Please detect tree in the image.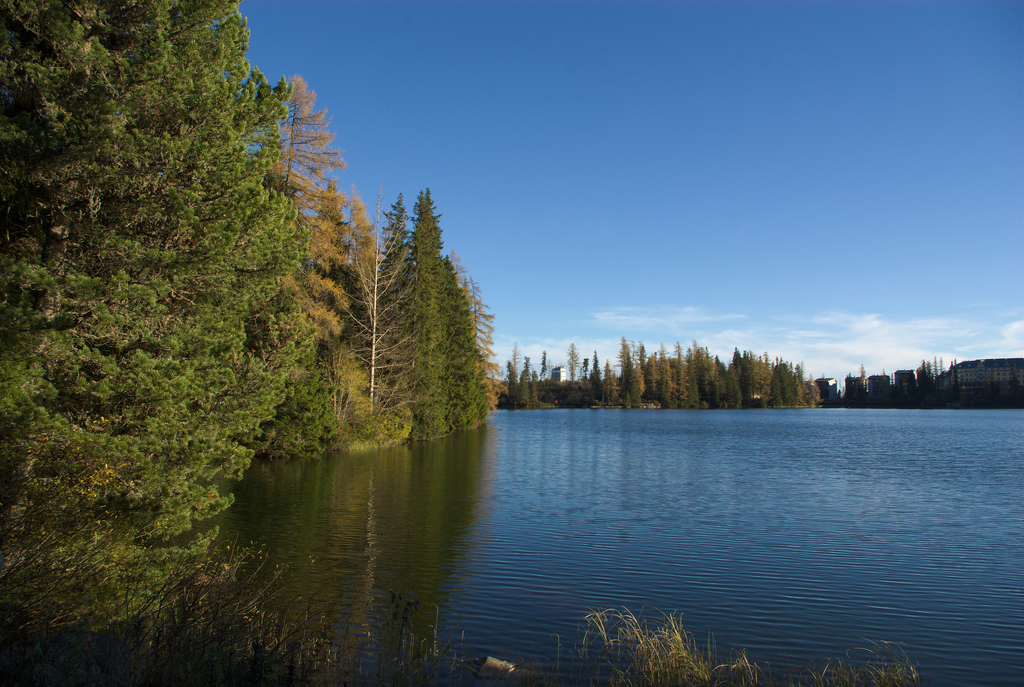
(left=1009, top=369, right=1023, bottom=400).
